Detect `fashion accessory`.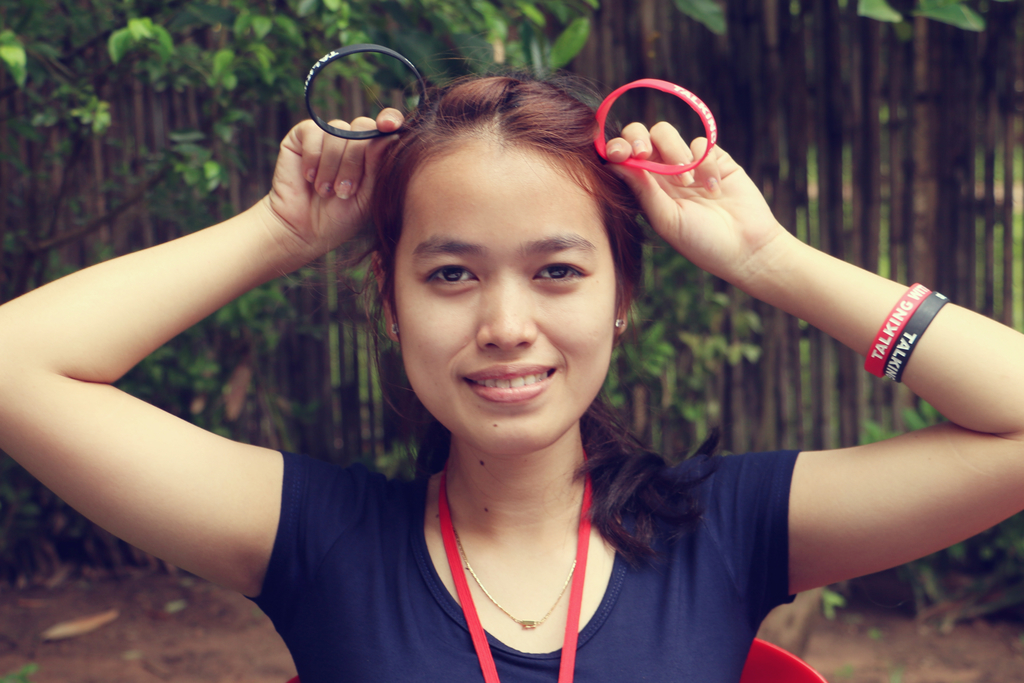
Detected at 589 74 717 176.
